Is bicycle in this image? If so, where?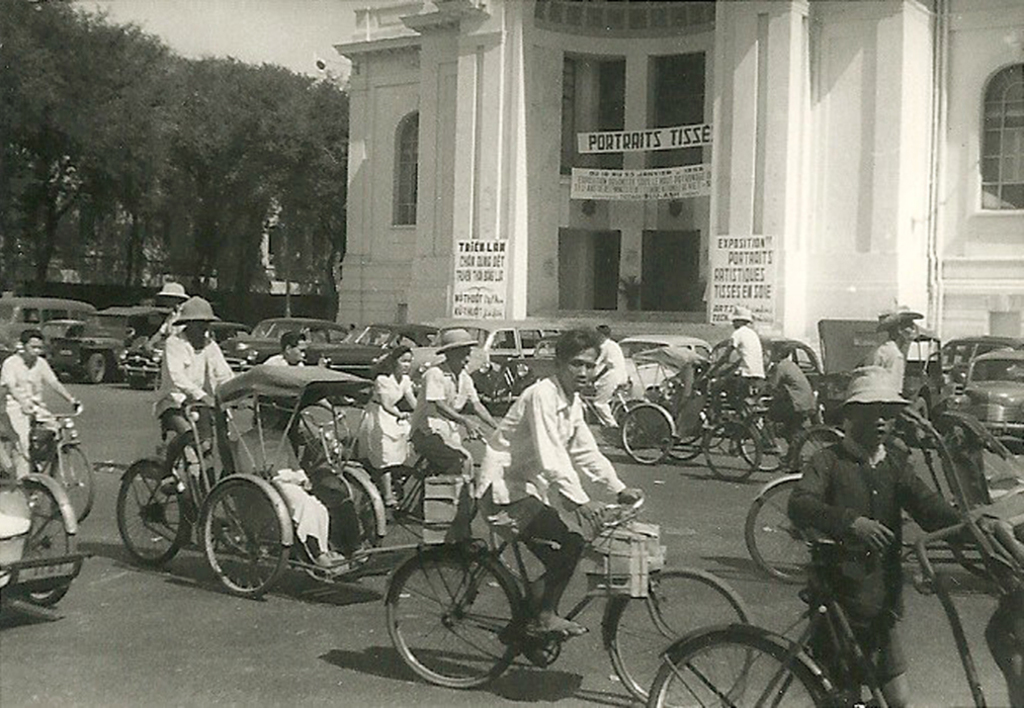
Yes, at select_region(352, 396, 465, 529).
